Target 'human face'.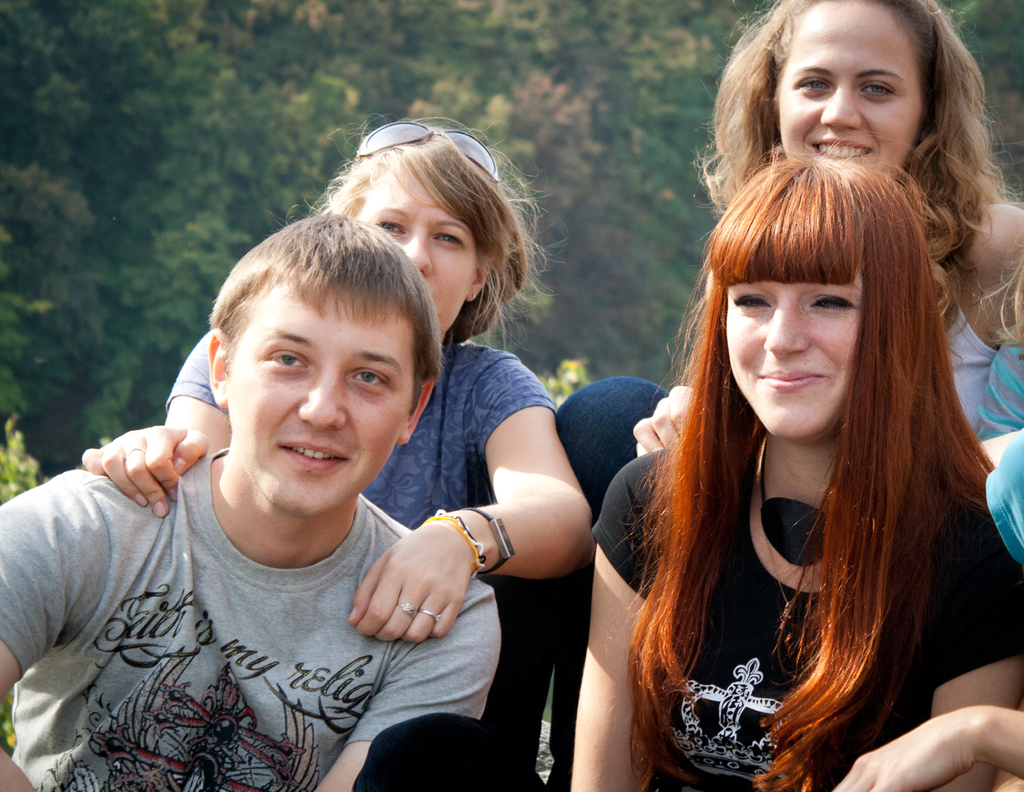
Target region: (x1=229, y1=280, x2=419, y2=510).
